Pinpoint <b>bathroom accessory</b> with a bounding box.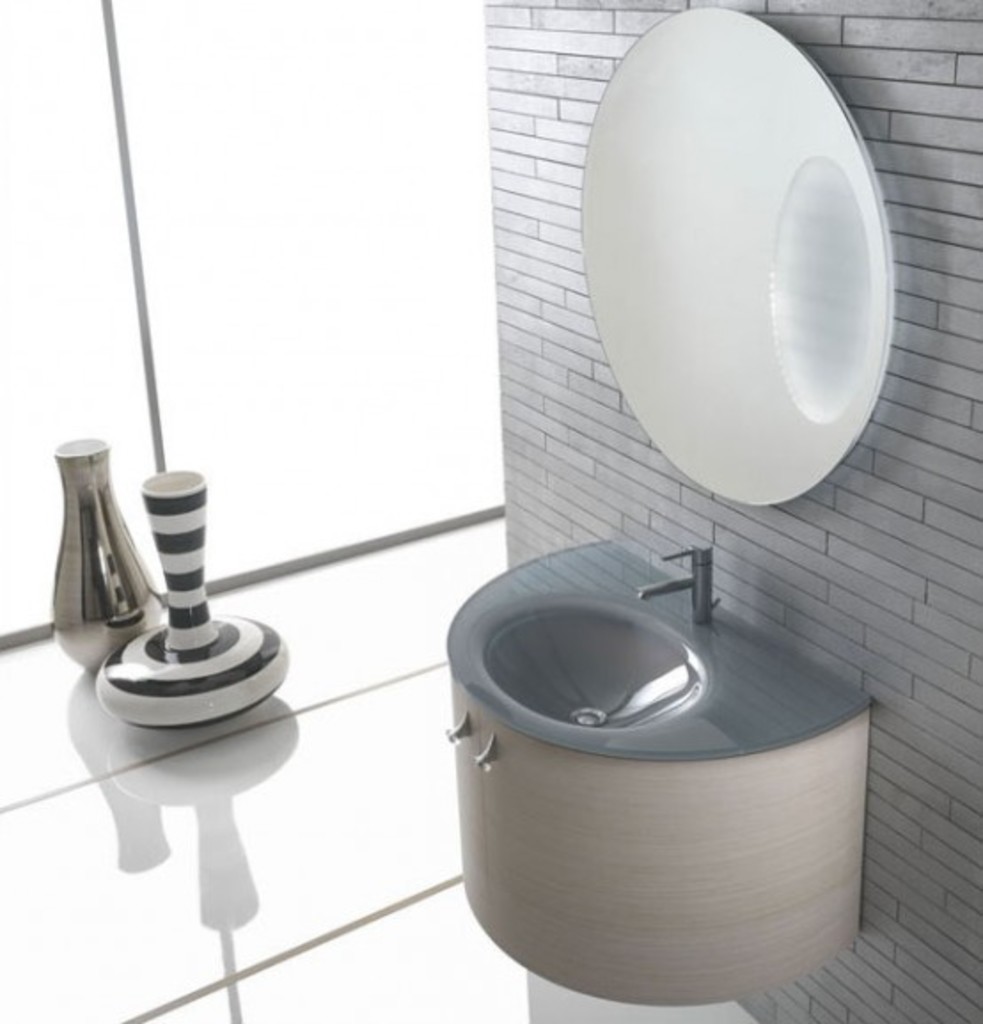
(x1=637, y1=541, x2=720, y2=625).
